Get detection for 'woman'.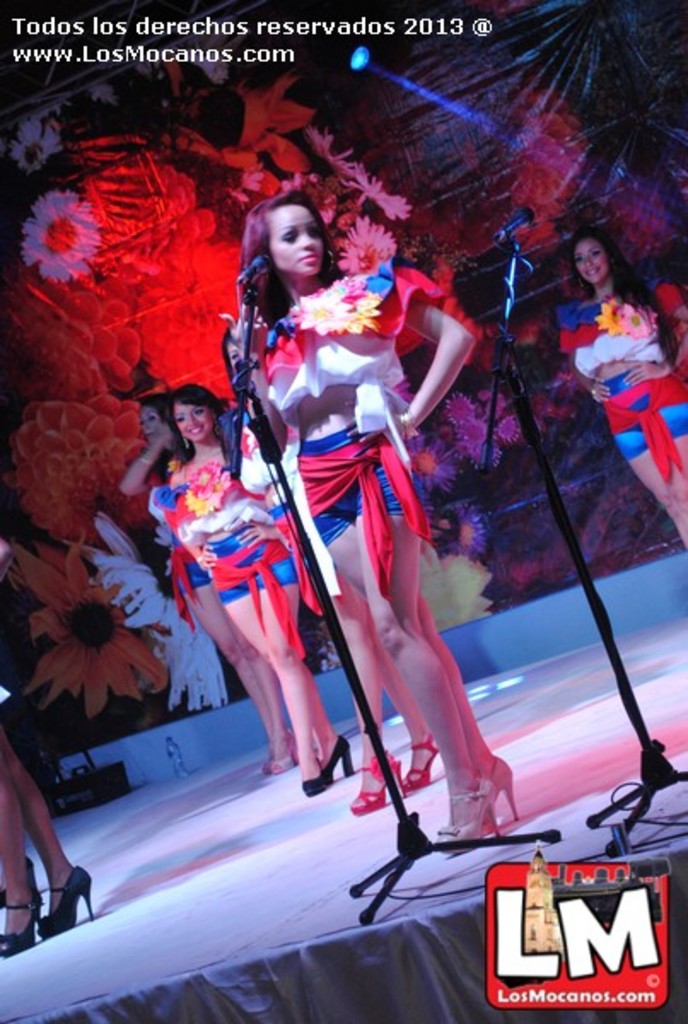
Detection: l=184, t=147, r=510, b=852.
